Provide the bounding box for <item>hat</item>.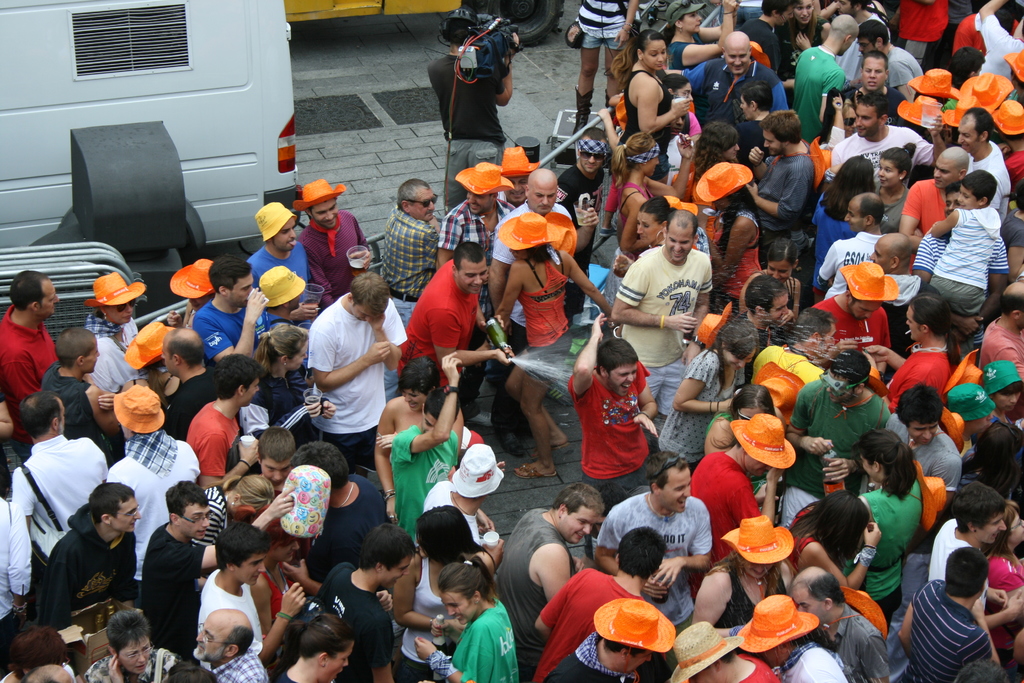
[670,618,742,682].
